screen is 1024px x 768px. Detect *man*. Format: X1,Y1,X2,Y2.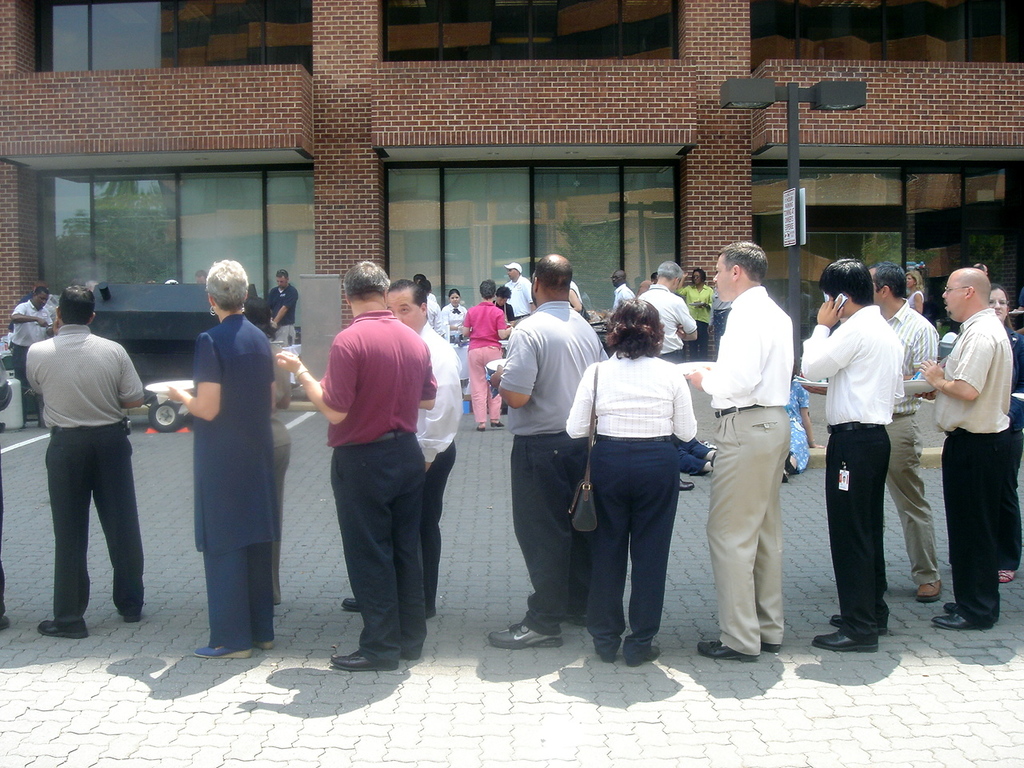
17,278,158,644.
